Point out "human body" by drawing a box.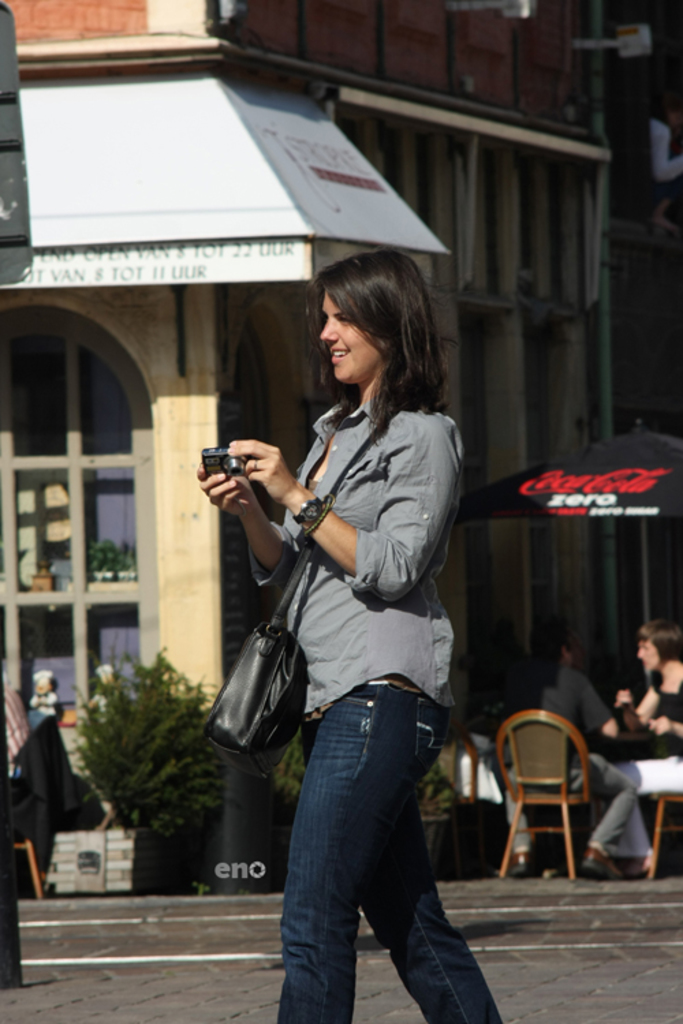
[x1=601, y1=659, x2=682, y2=763].
